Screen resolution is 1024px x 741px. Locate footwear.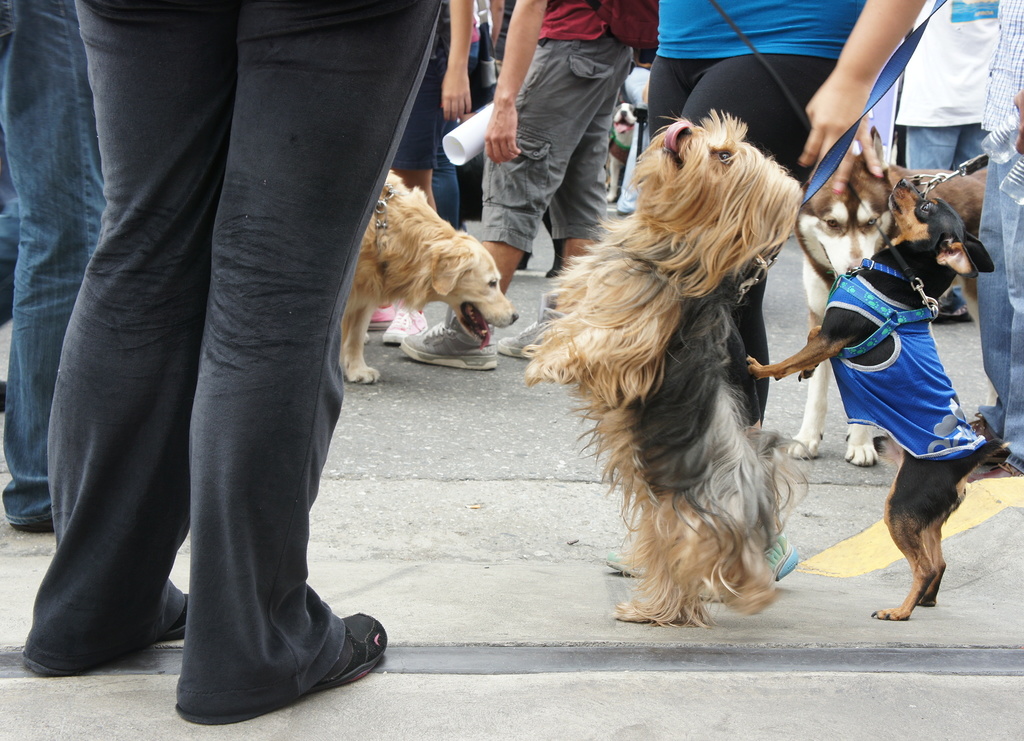
locate(966, 412, 994, 437).
